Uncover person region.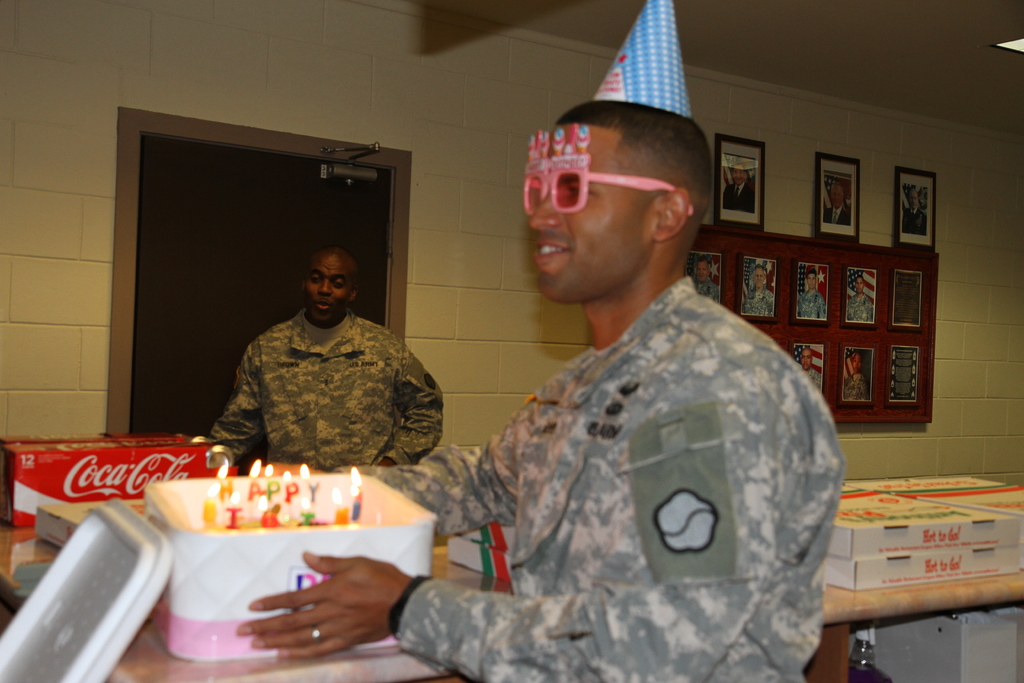
Uncovered: {"x1": 799, "y1": 269, "x2": 829, "y2": 319}.
